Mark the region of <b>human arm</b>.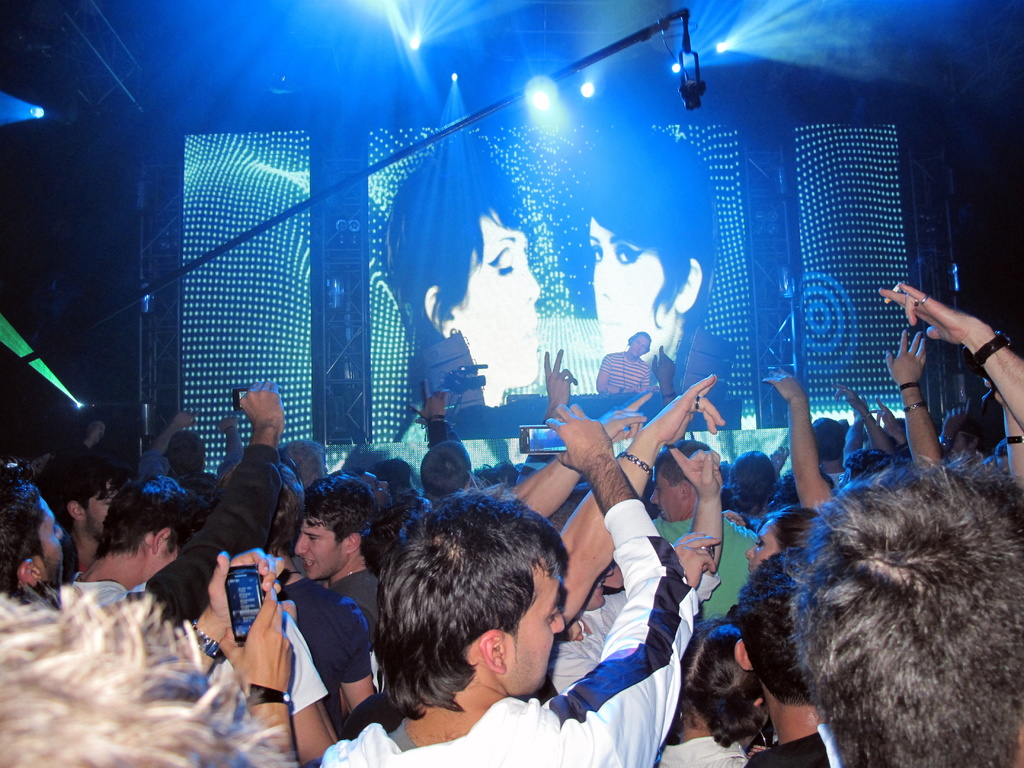
Region: pyautogui.locateOnScreen(993, 387, 1023, 477).
